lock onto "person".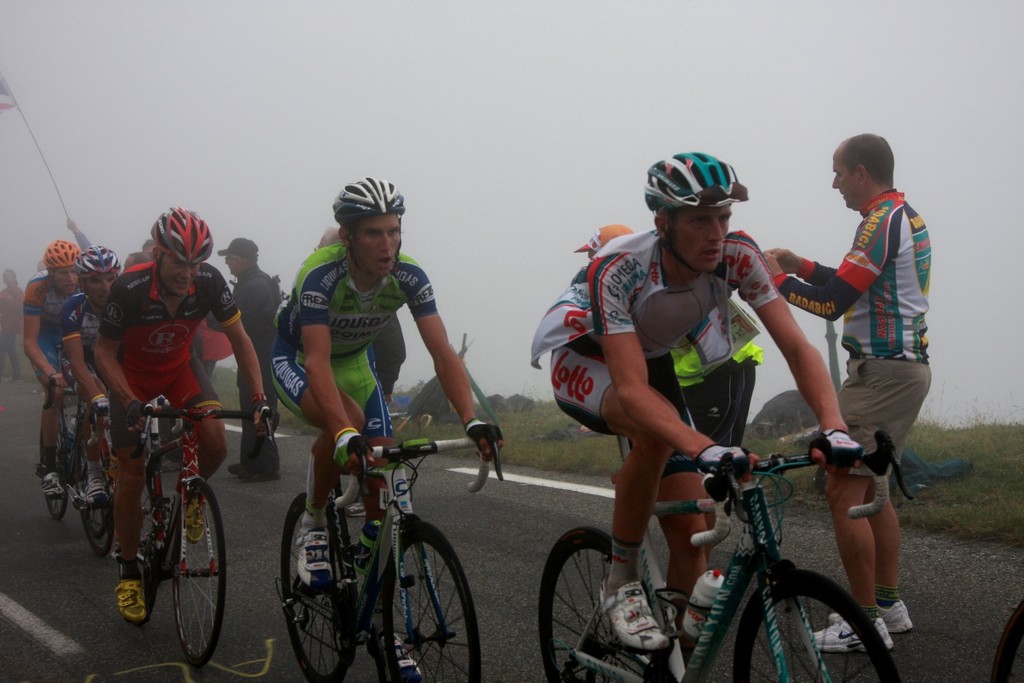
Locked: <region>741, 135, 931, 644</region>.
